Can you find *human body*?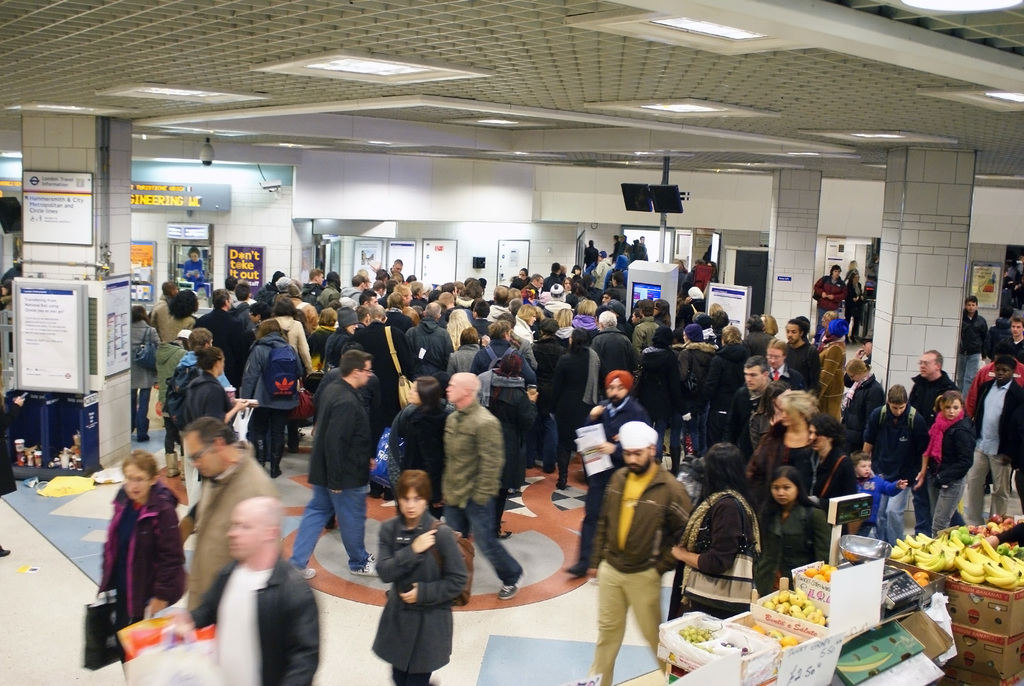
Yes, bounding box: (954, 284, 995, 376).
